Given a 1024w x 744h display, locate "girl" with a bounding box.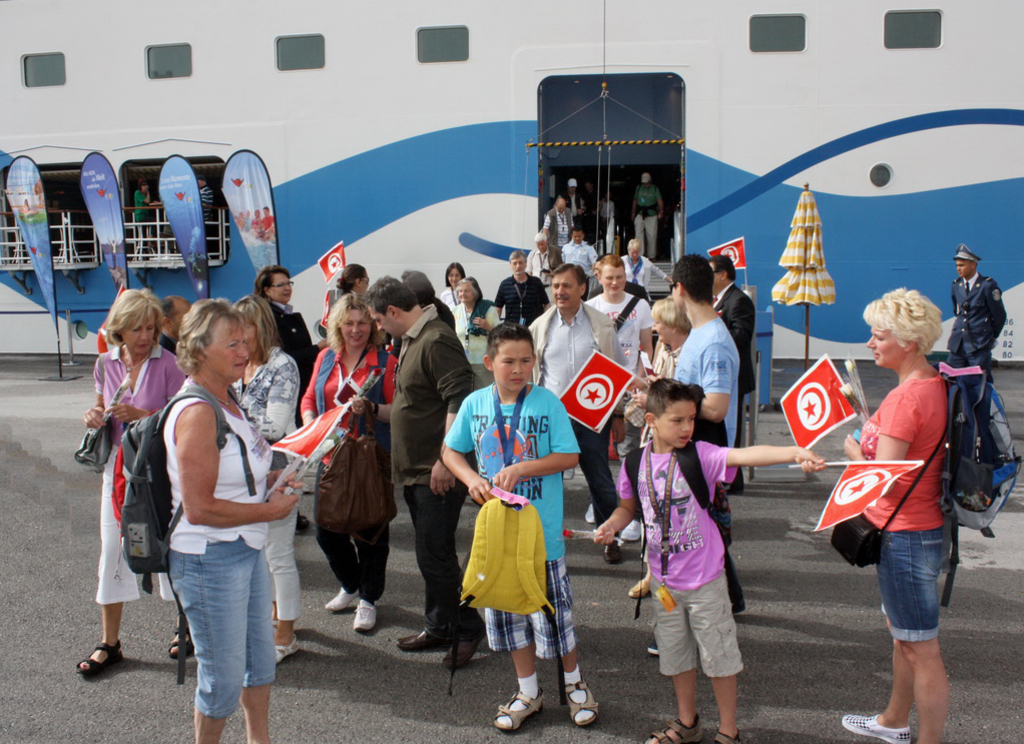
Located: <box>246,261,332,399</box>.
